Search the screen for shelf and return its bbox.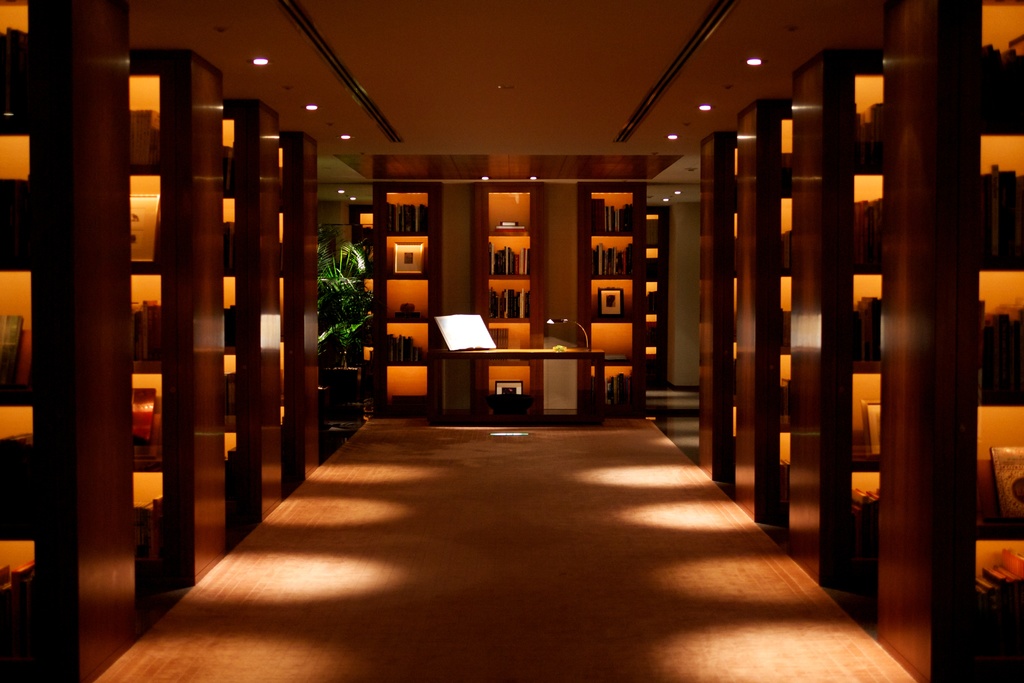
Found: <region>589, 280, 630, 313</region>.
